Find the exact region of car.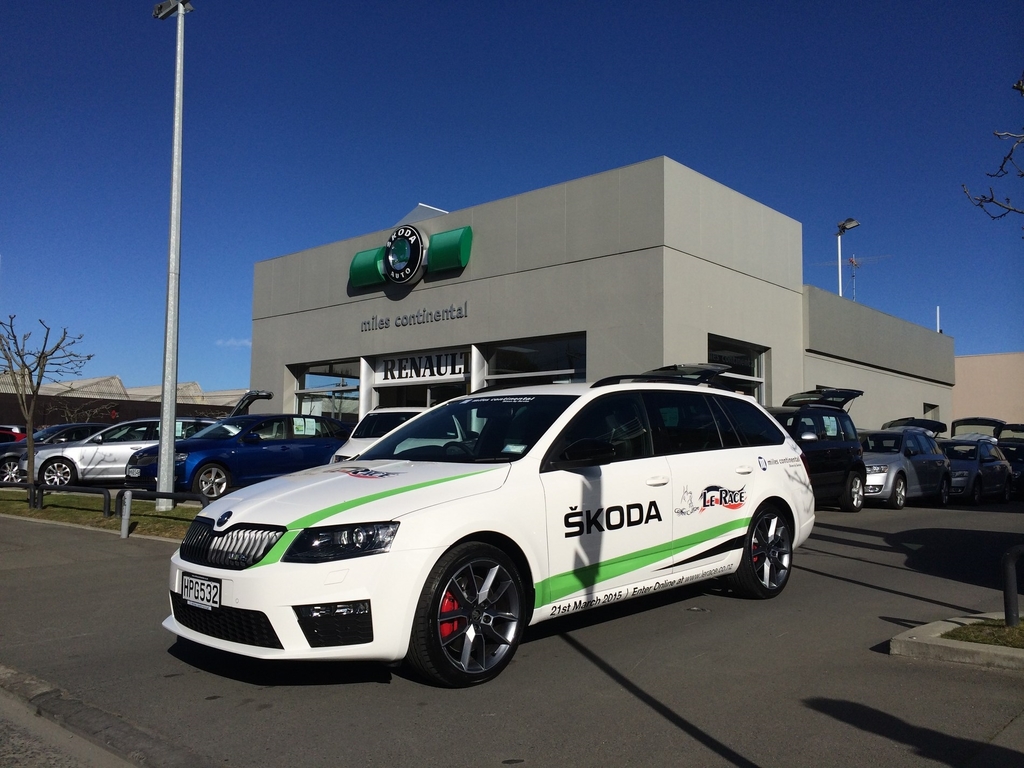
Exact region: pyautogui.locateOnScreen(154, 365, 828, 689).
